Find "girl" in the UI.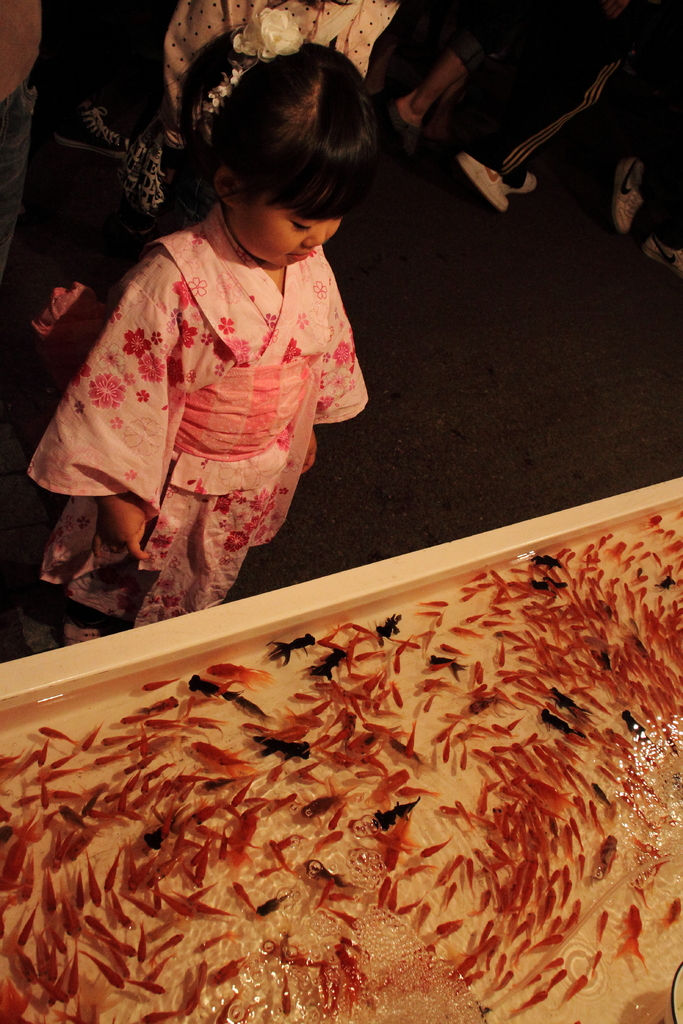
UI element at <region>41, 40, 379, 631</region>.
